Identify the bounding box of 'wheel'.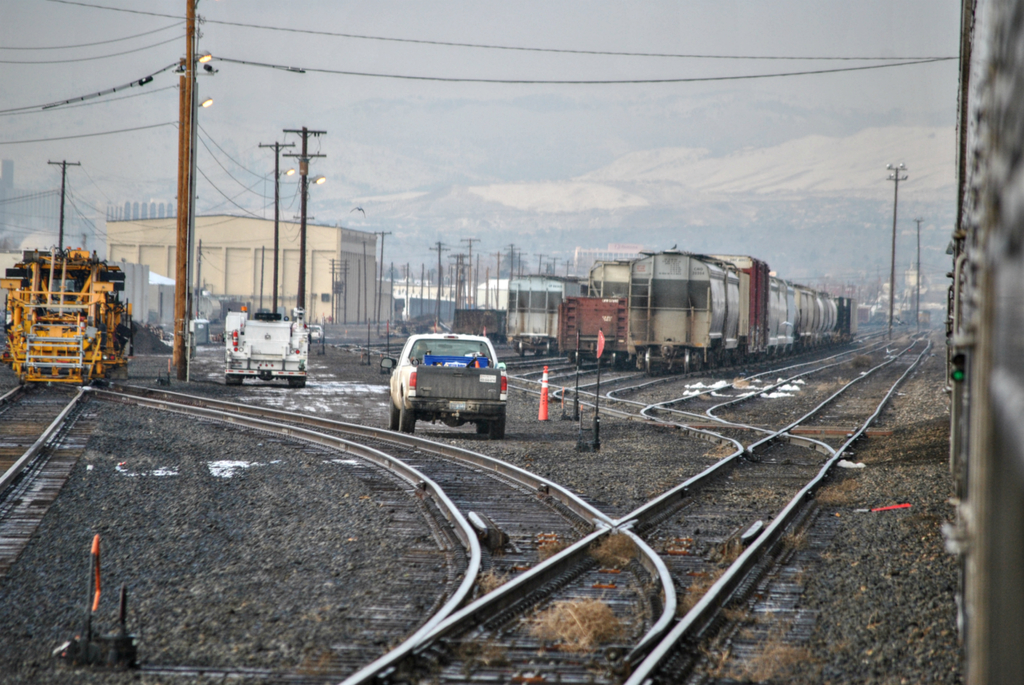
285, 375, 308, 392.
